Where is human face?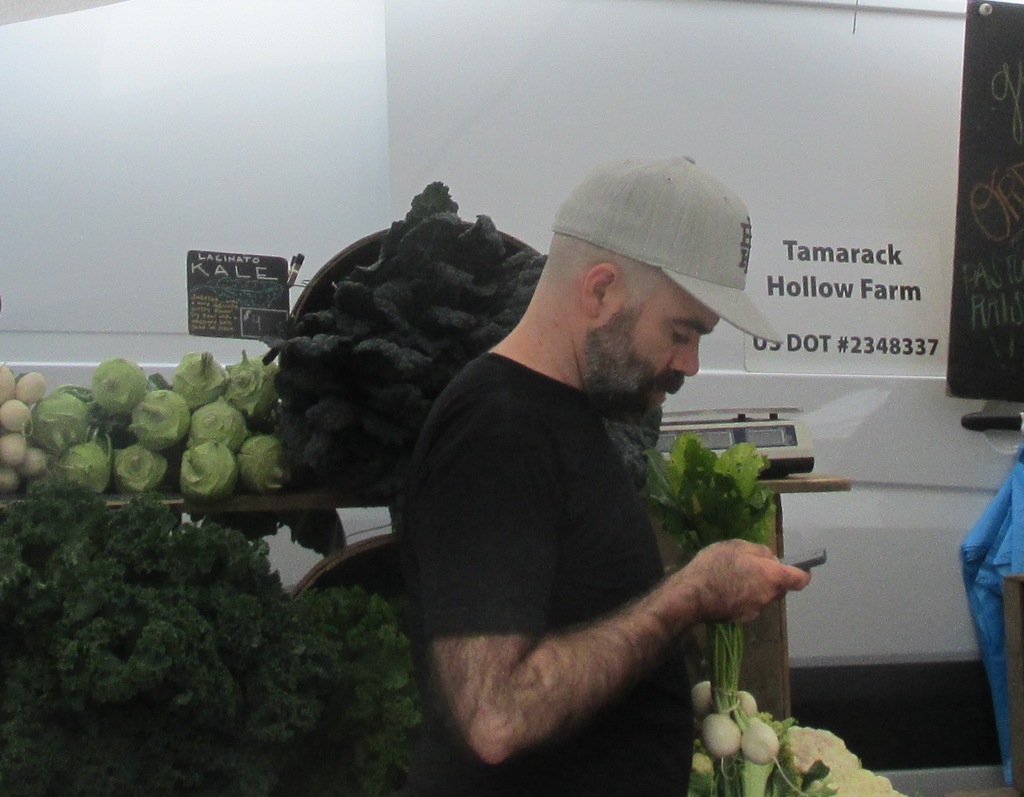
595 270 712 416.
